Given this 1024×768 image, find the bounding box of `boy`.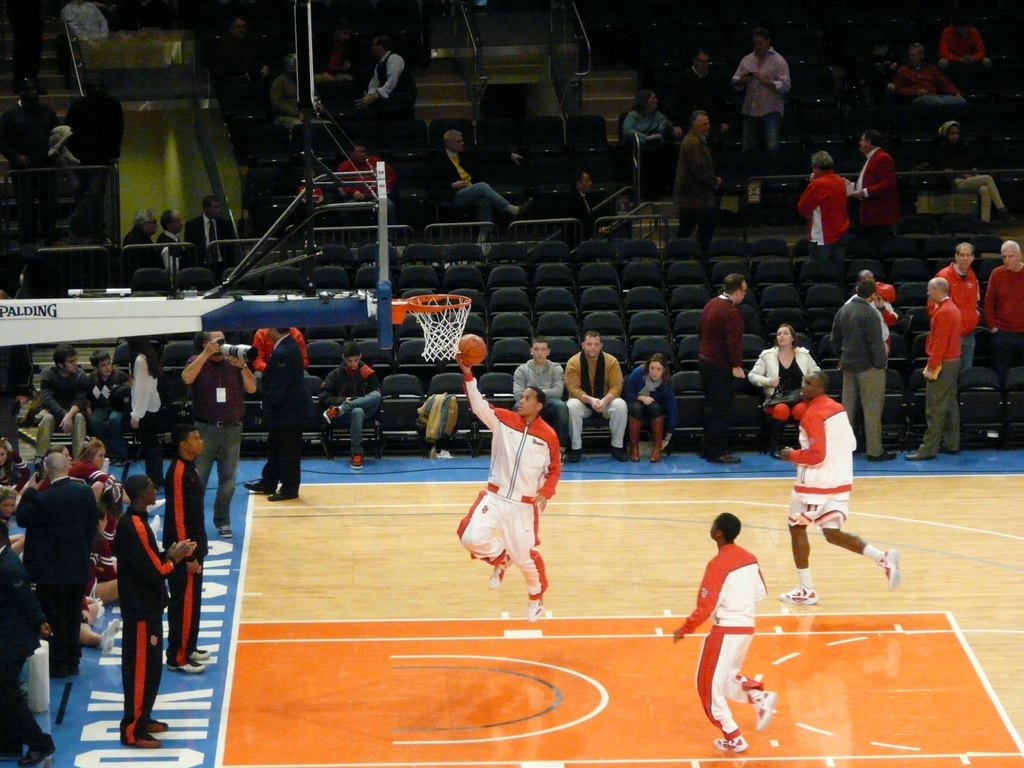
[513,330,566,443].
